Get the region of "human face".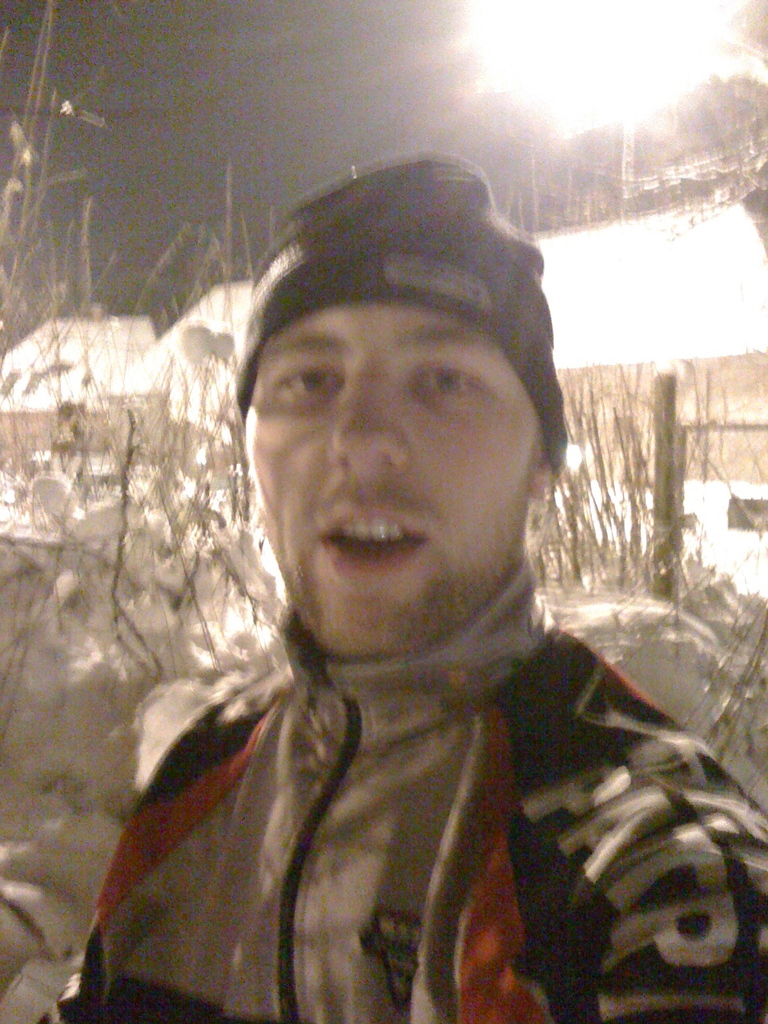
246,299,540,650.
